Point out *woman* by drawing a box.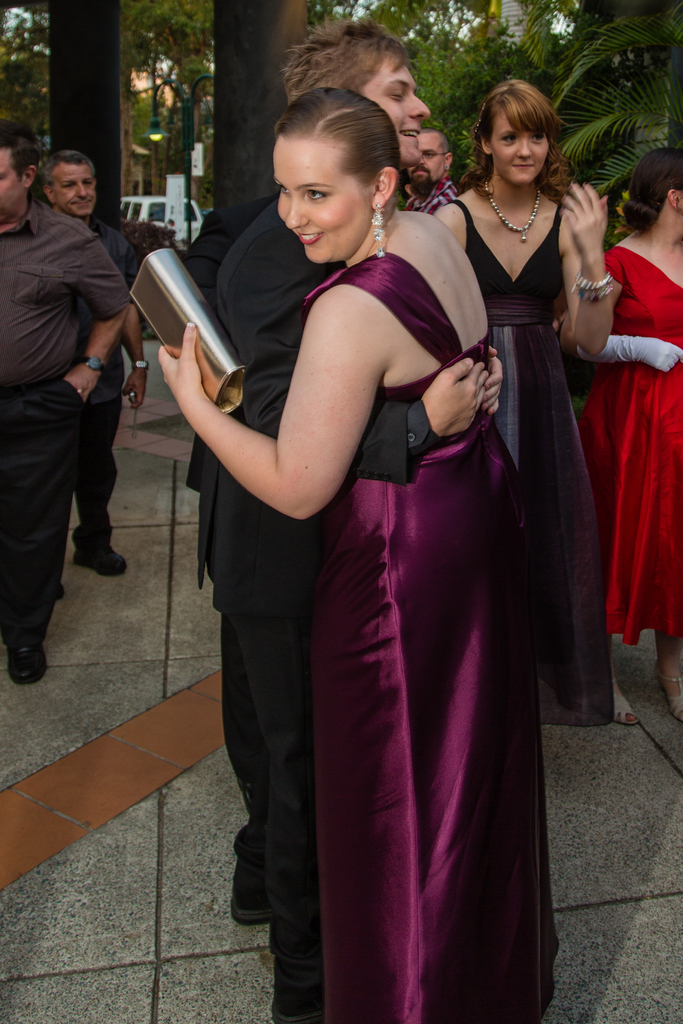
locate(575, 149, 682, 728).
